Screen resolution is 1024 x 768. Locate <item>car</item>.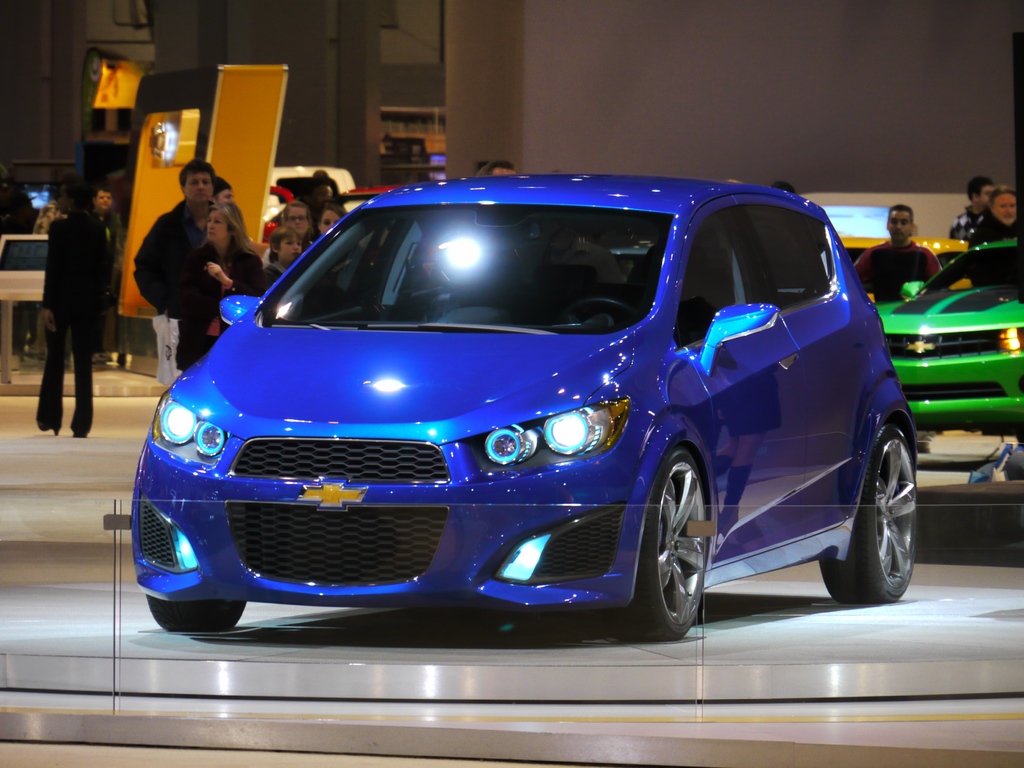
box(873, 231, 1023, 478).
